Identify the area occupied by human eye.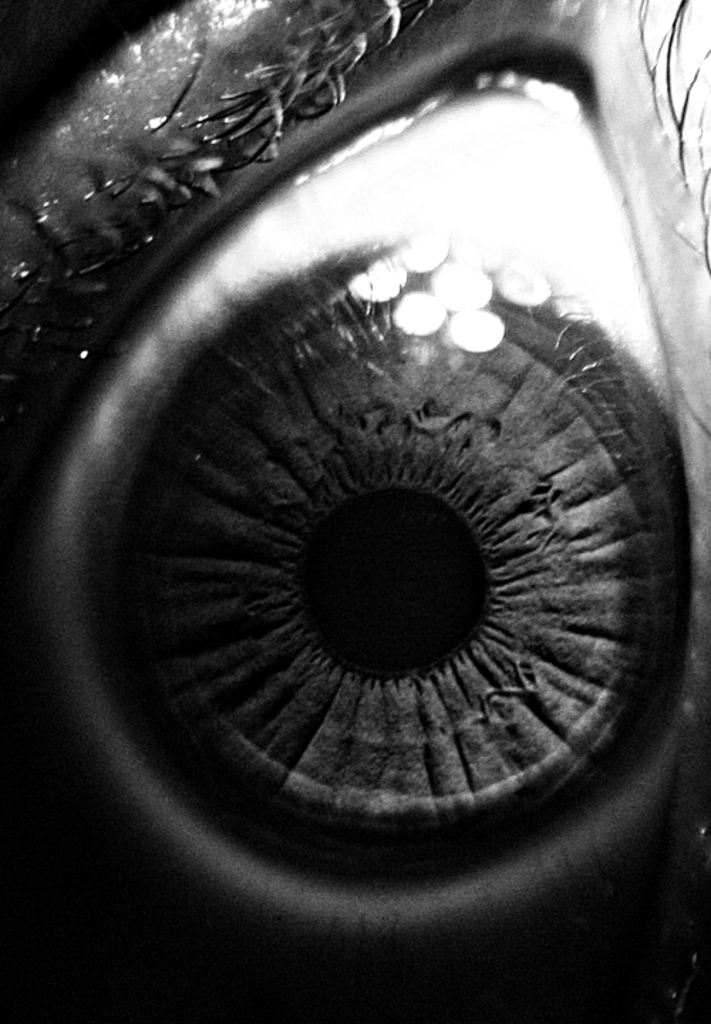
Area: [0,0,710,960].
